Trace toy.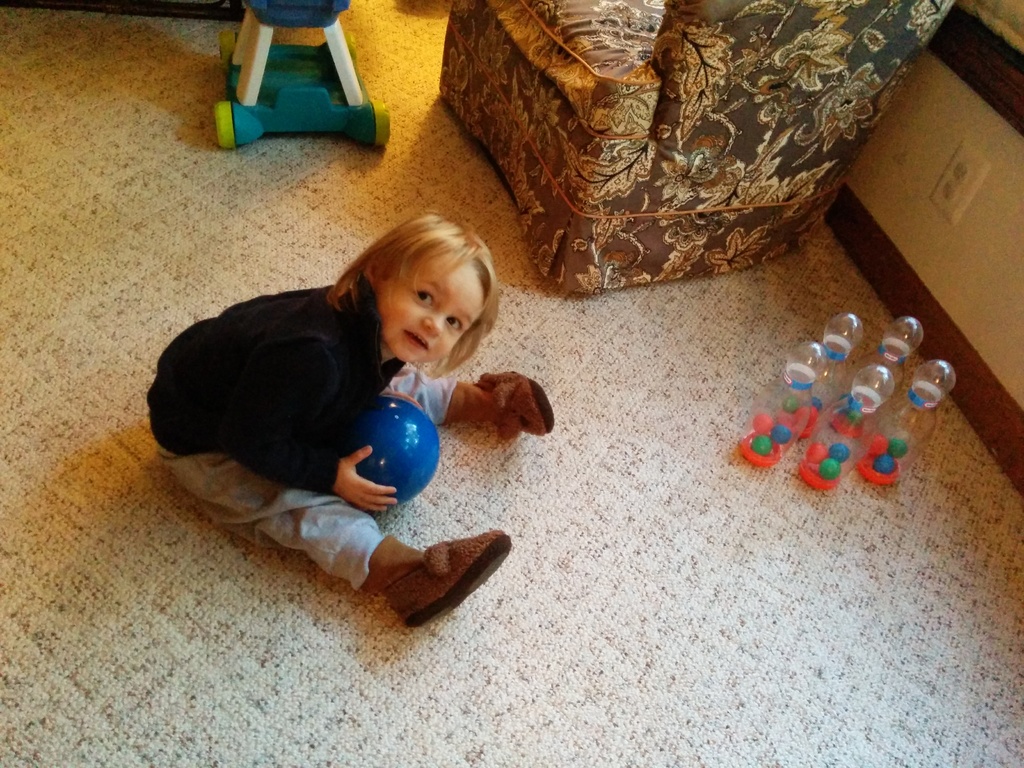
Traced to <region>766, 308, 852, 435</region>.
